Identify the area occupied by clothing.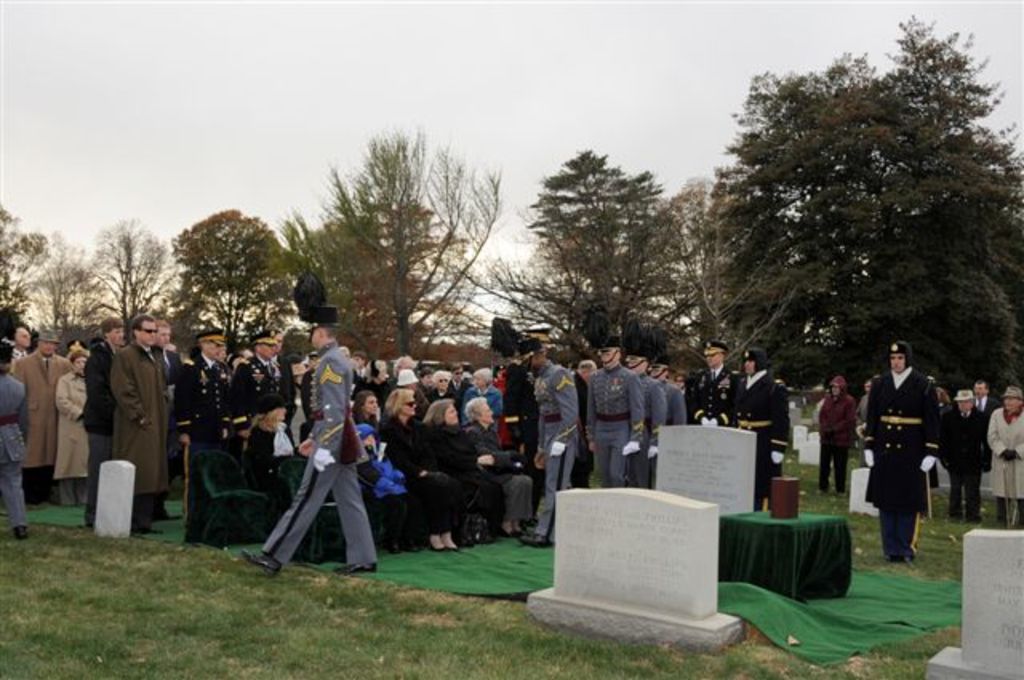
Area: [left=365, top=408, right=467, bottom=541].
